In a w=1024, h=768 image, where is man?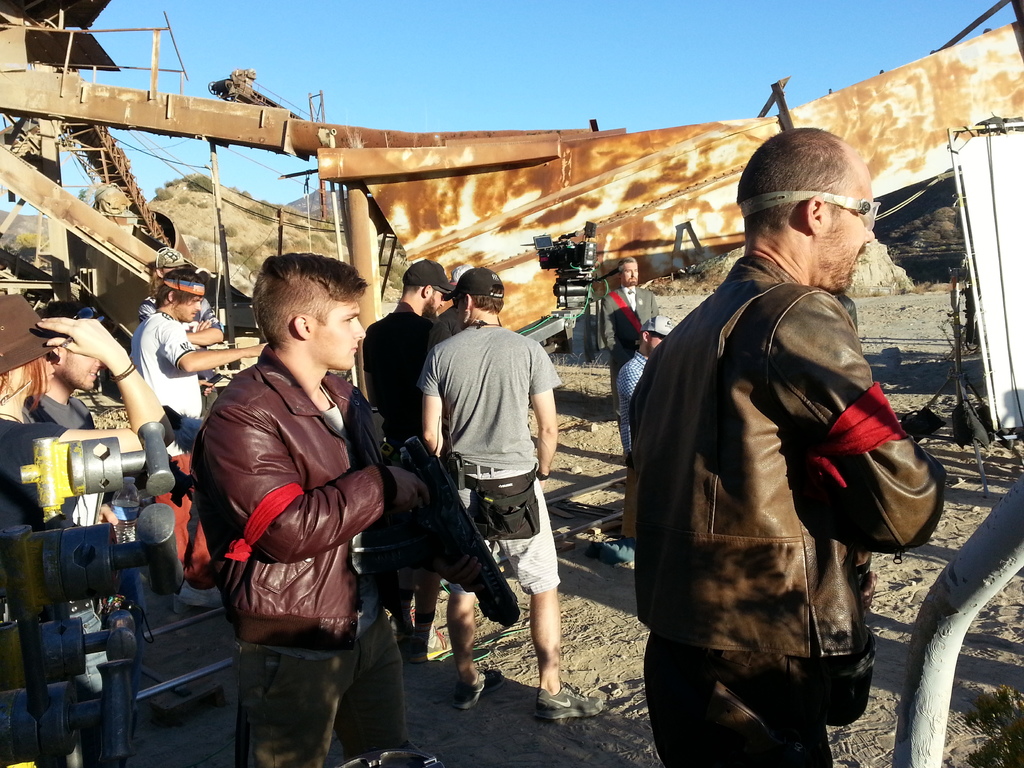
pyautogui.locateOnScreen(413, 269, 612, 723).
